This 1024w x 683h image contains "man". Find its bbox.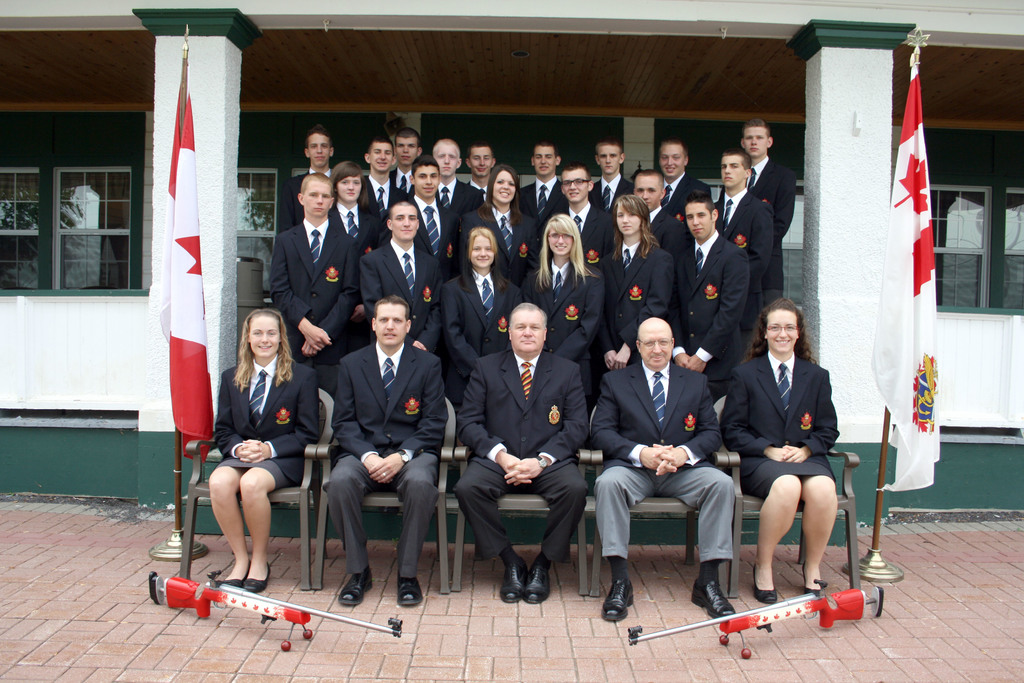
{"x1": 595, "y1": 308, "x2": 742, "y2": 613}.
